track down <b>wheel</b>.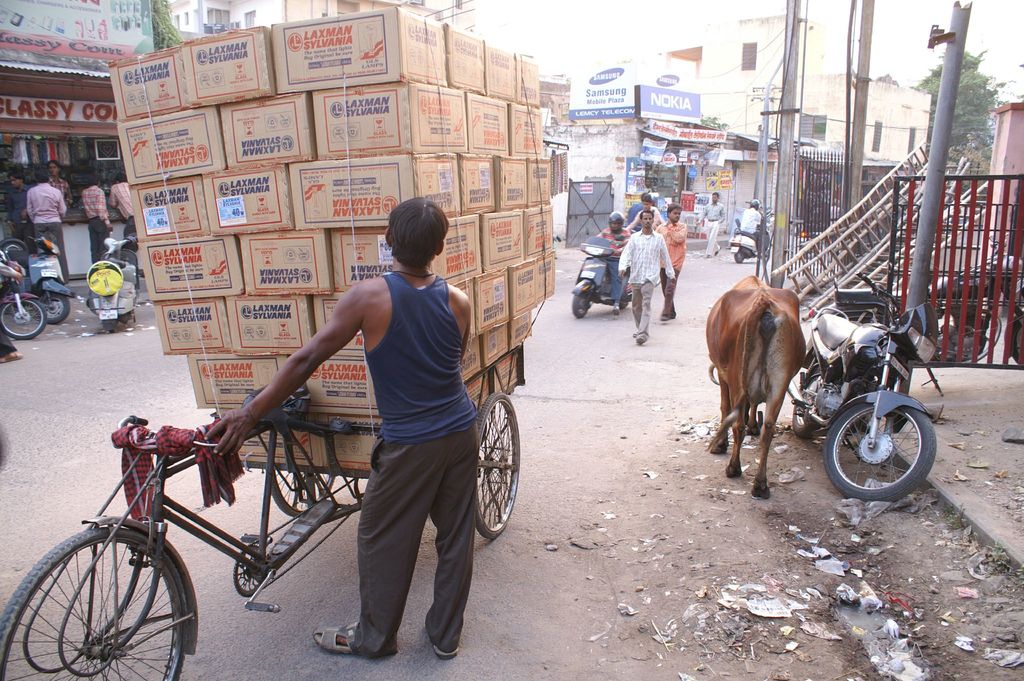
Tracked to select_region(269, 466, 333, 519).
